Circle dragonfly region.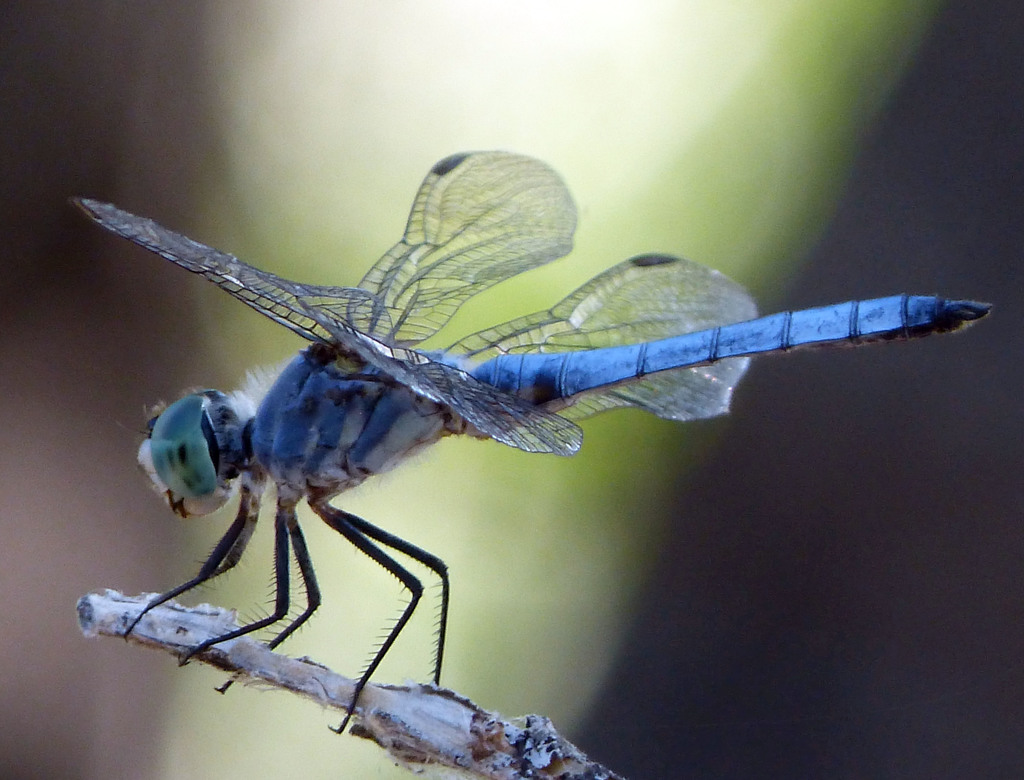
Region: region(64, 146, 997, 735).
